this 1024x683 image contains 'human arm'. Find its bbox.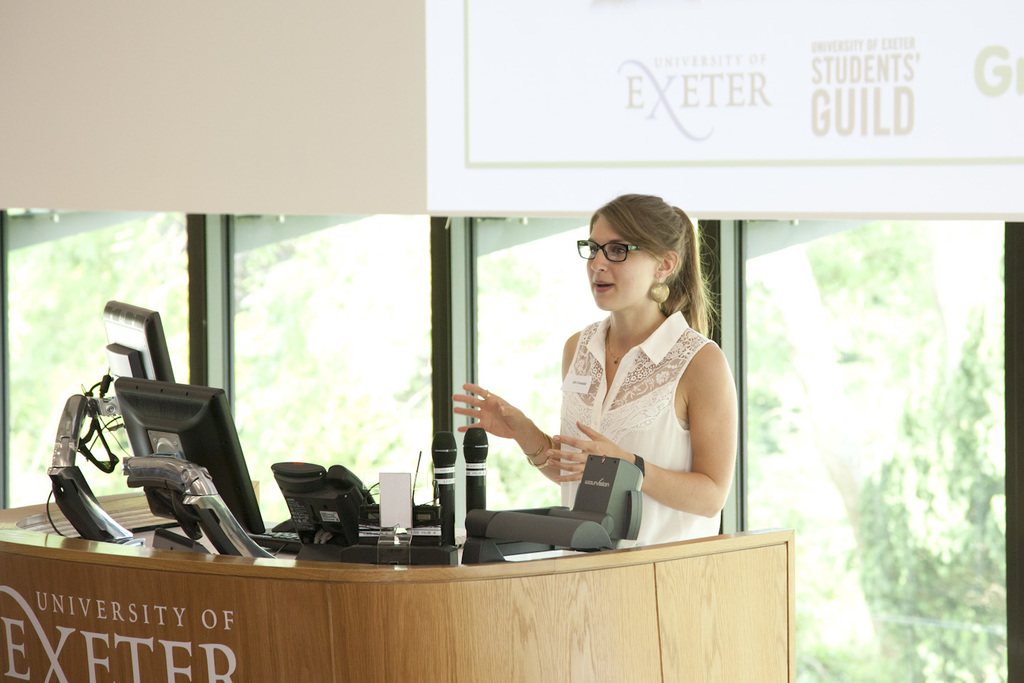
(550, 346, 738, 516).
